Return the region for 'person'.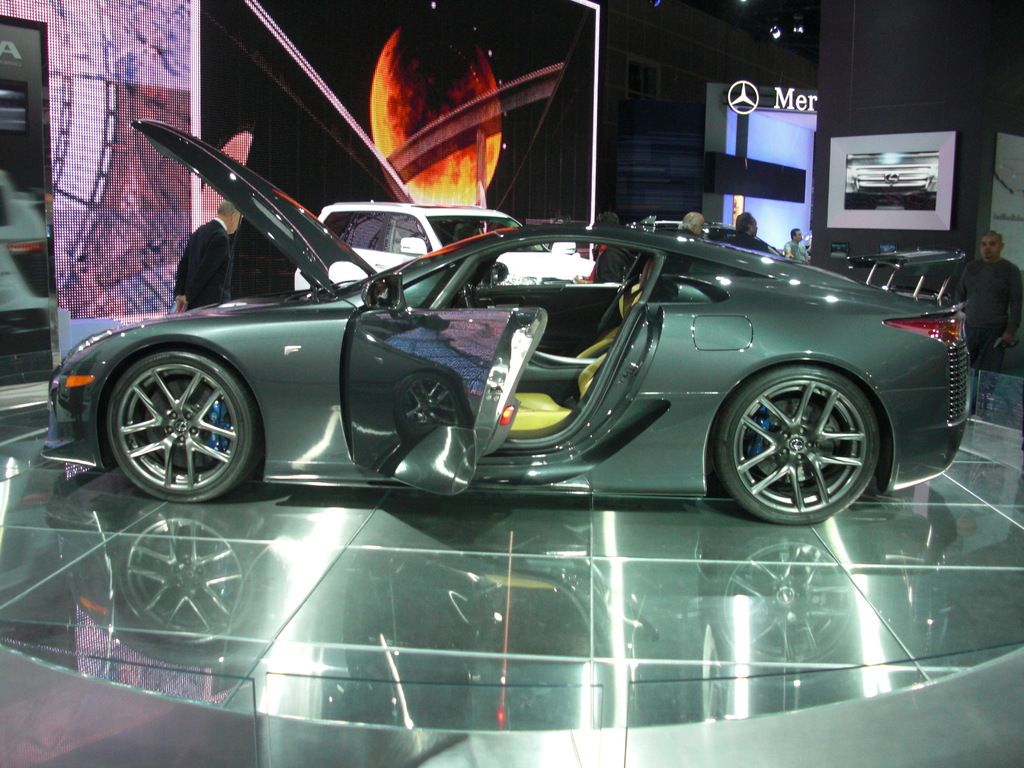
box=[785, 227, 808, 266].
